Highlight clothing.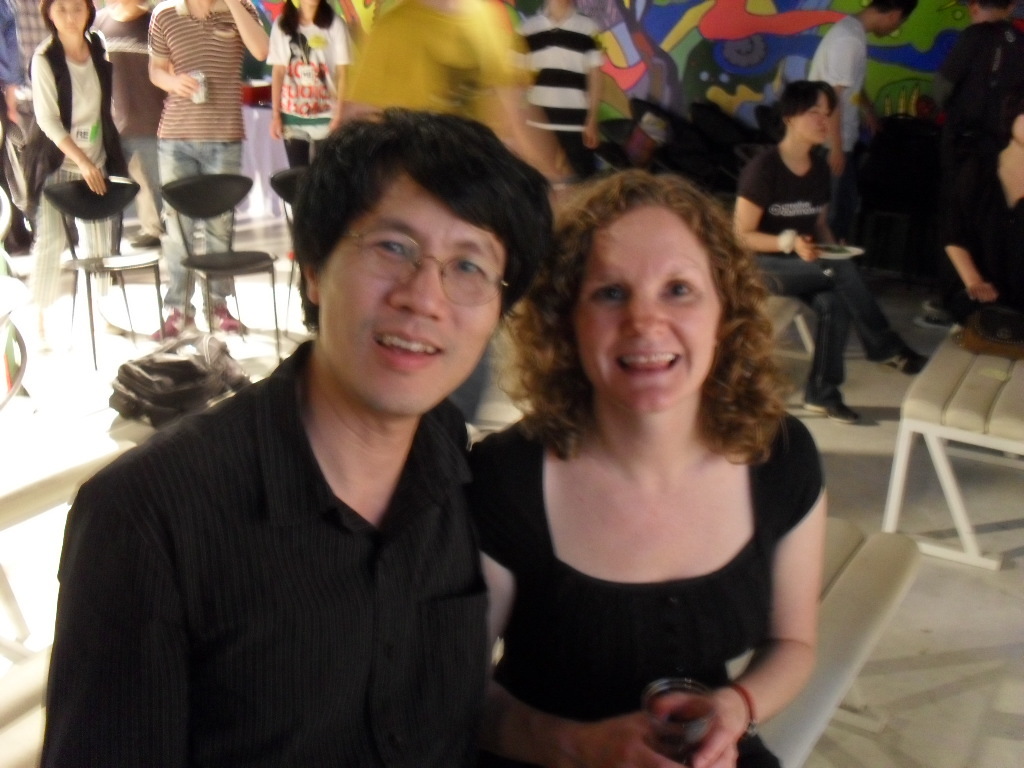
Highlighted region: 147/0/272/312.
